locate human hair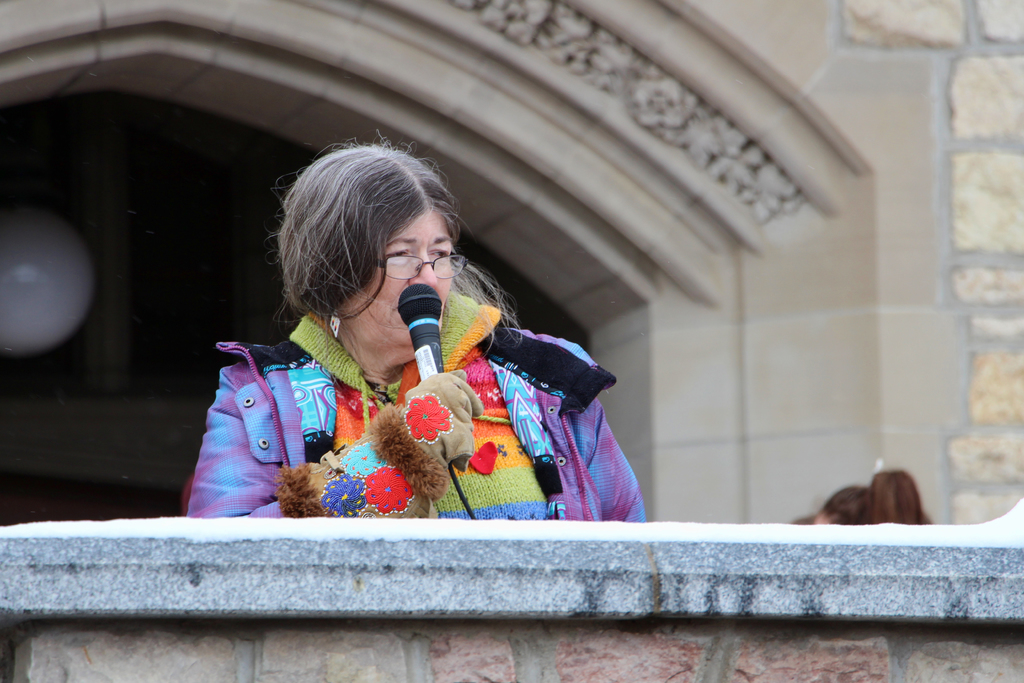
pyautogui.locateOnScreen(819, 483, 869, 525)
